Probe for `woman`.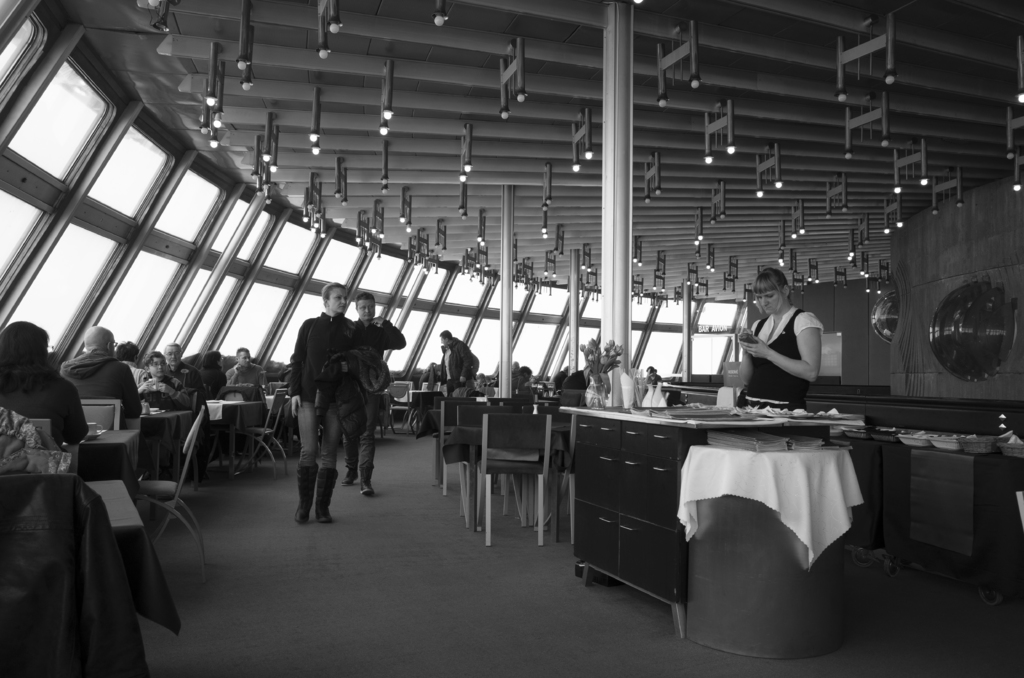
Probe result: x1=723, y1=261, x2=837, y2=421.
